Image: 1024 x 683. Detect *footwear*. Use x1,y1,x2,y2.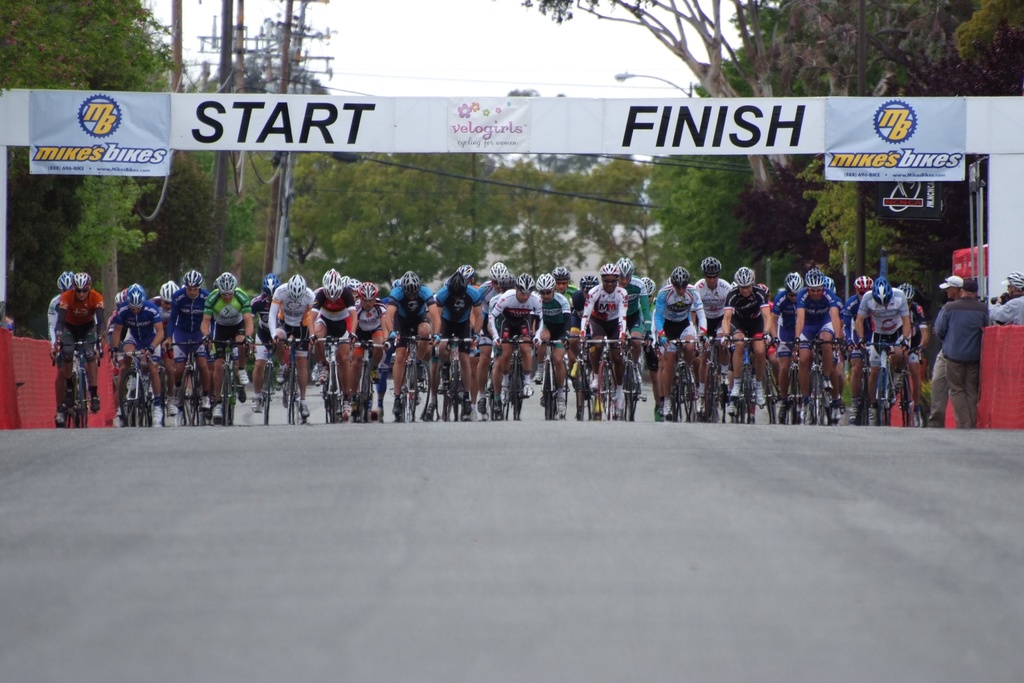
866,407,879,426.
